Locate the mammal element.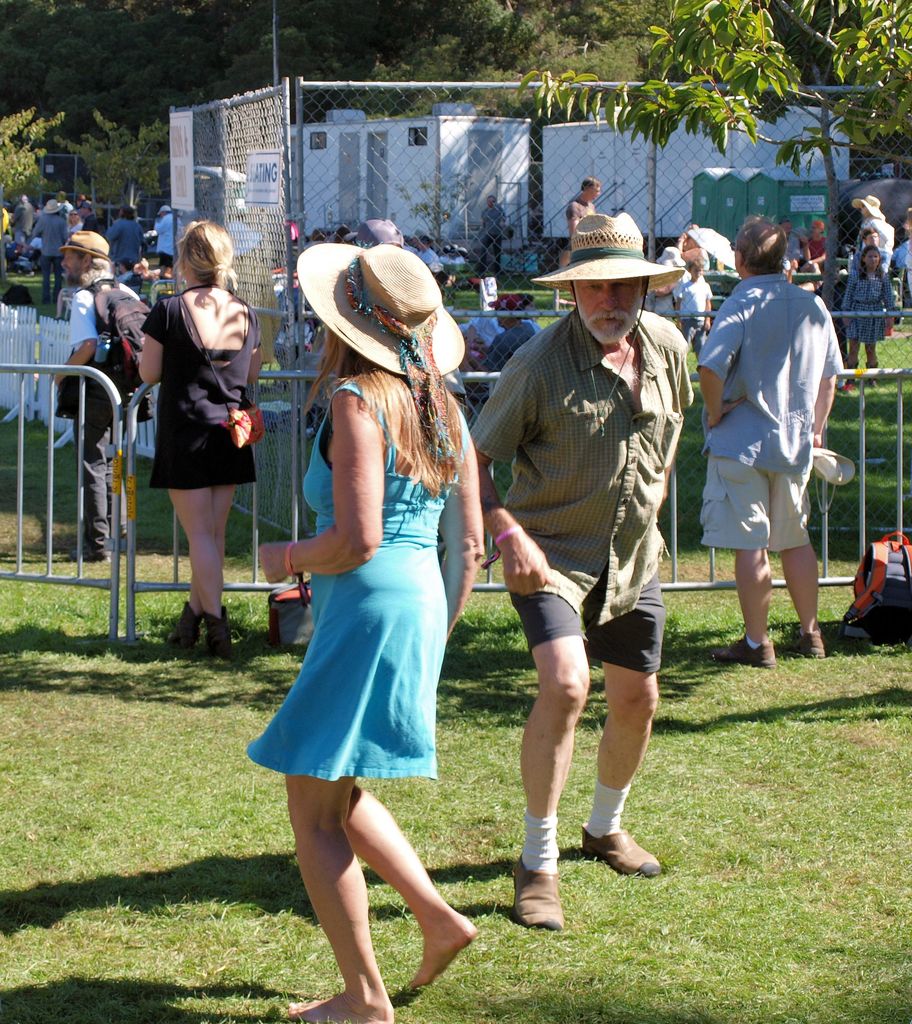
Element bbox: <bbox>31, 195, 72, 307</bbox>.
